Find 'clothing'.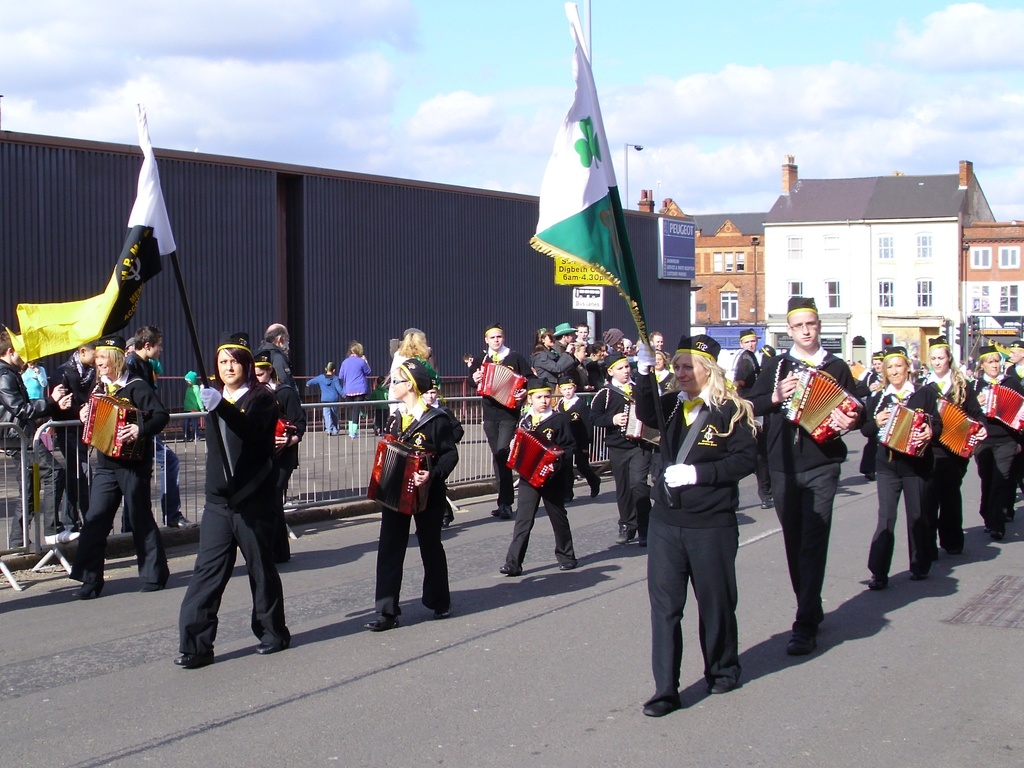
[584, 354, 600, 376].
